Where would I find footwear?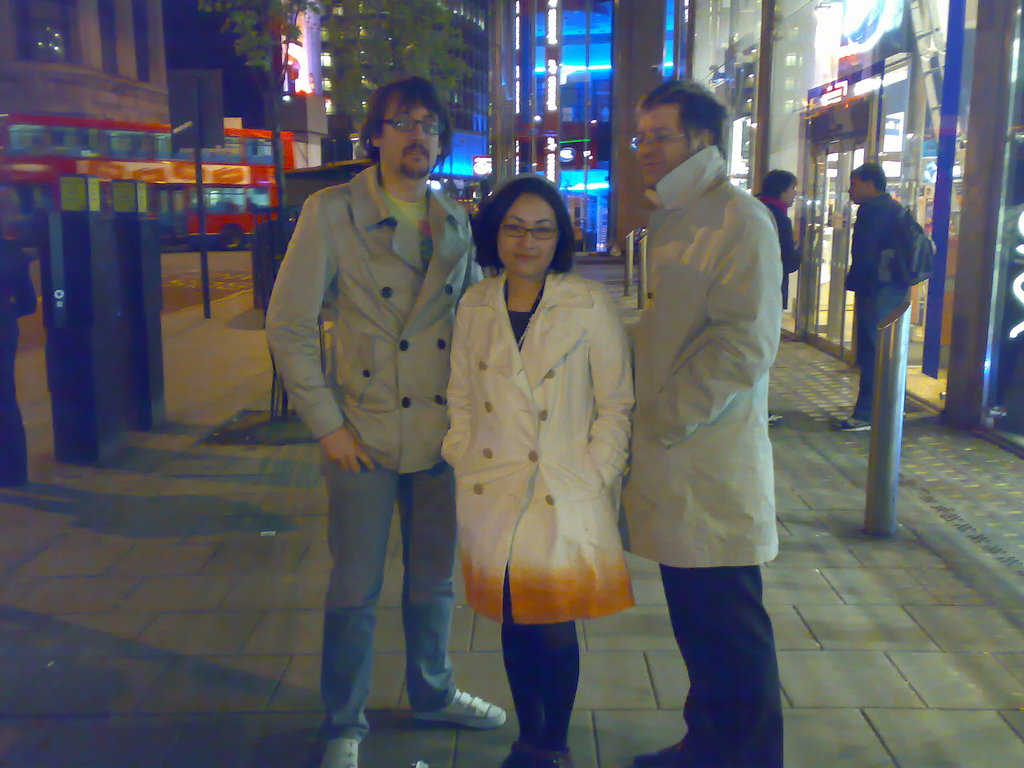
At 412,684,507,731.
